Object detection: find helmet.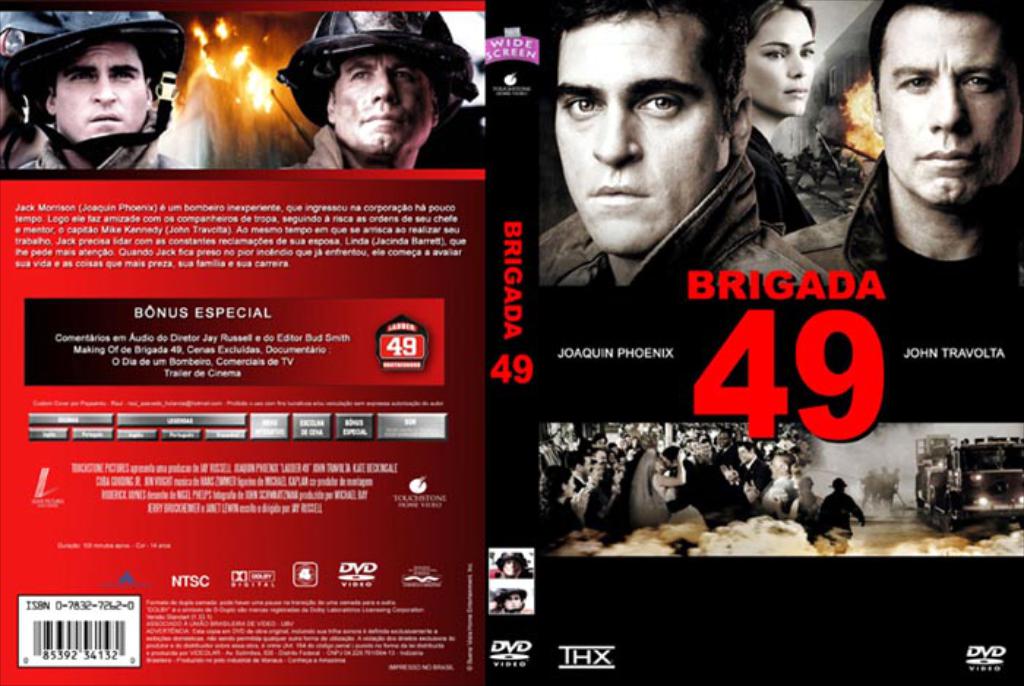
<box>3,6,183,158</box>.
